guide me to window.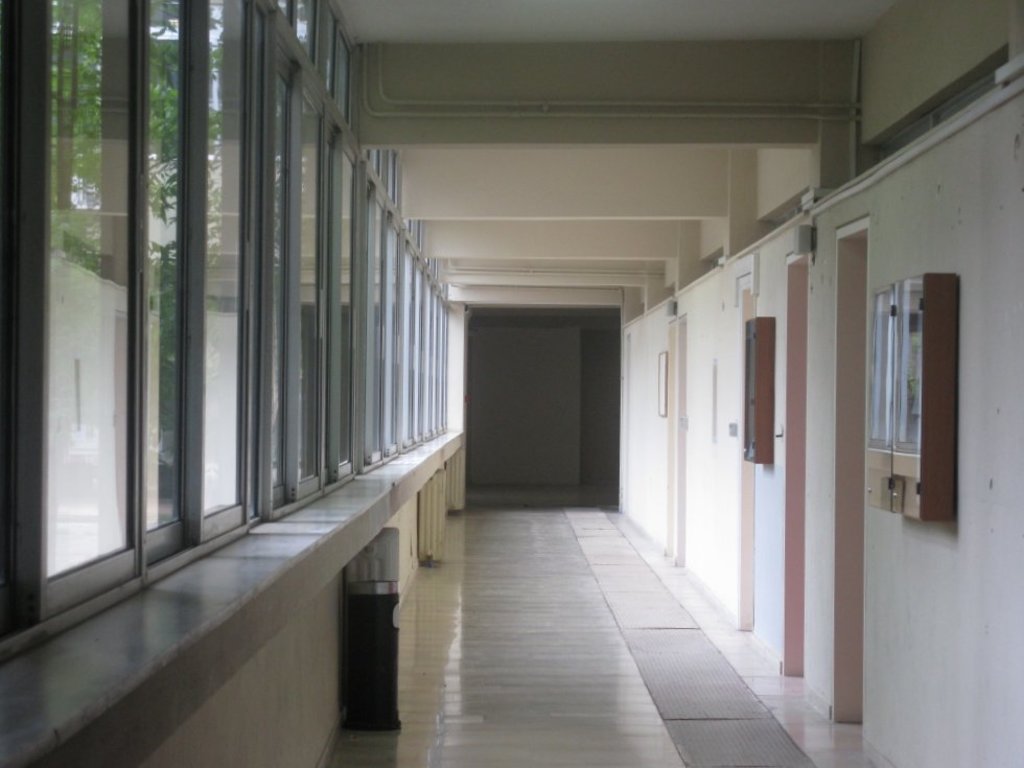
Guidance: <box>0,0,451,658</box>.
